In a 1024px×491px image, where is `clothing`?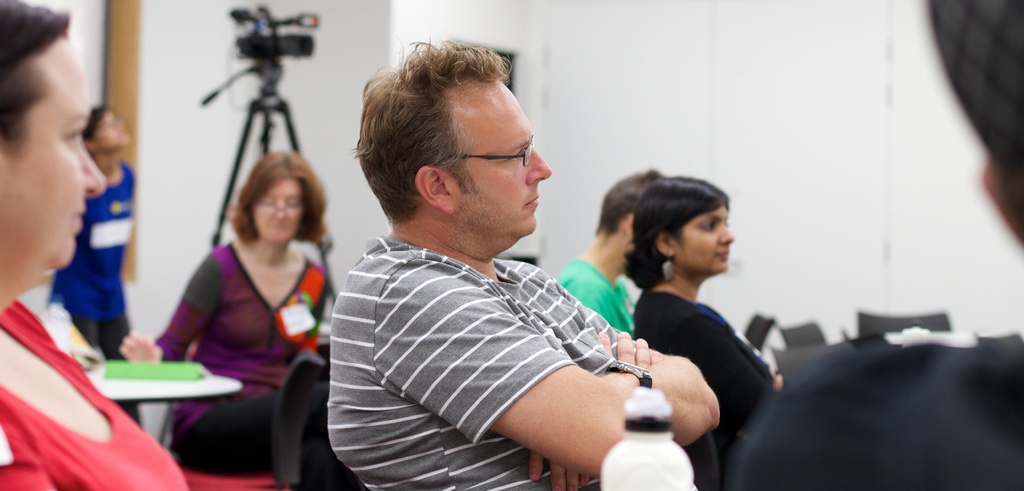
{"left": 335, "top": 179, "right": 667, "bottom": 472}.
